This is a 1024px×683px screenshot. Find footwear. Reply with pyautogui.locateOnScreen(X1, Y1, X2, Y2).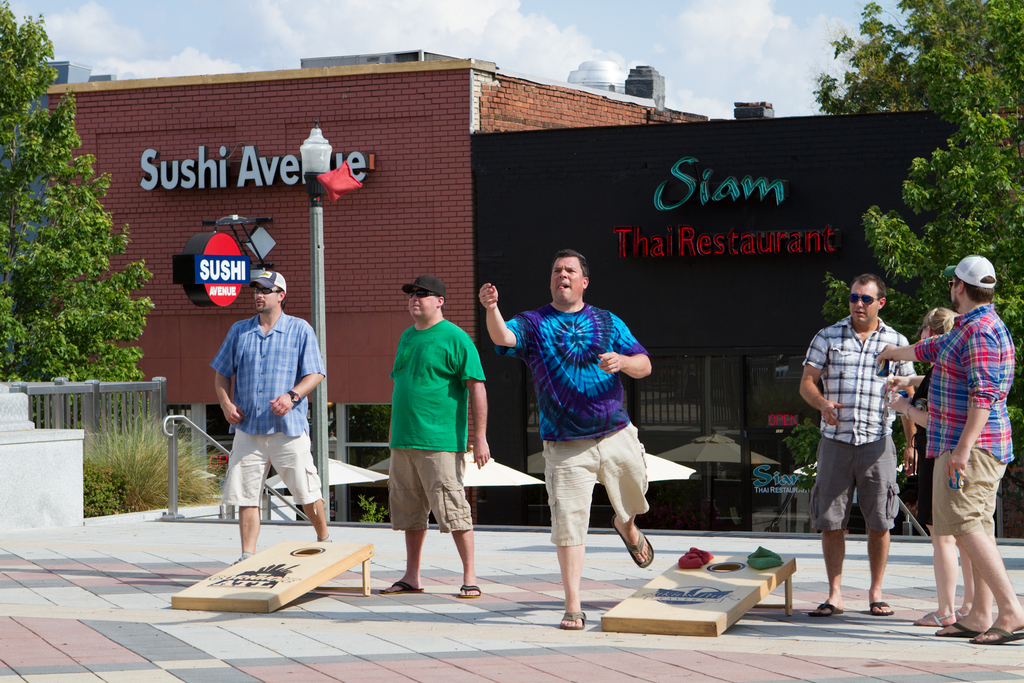
pyautogui.locateOnScreen(931, 620, 970, 636).
